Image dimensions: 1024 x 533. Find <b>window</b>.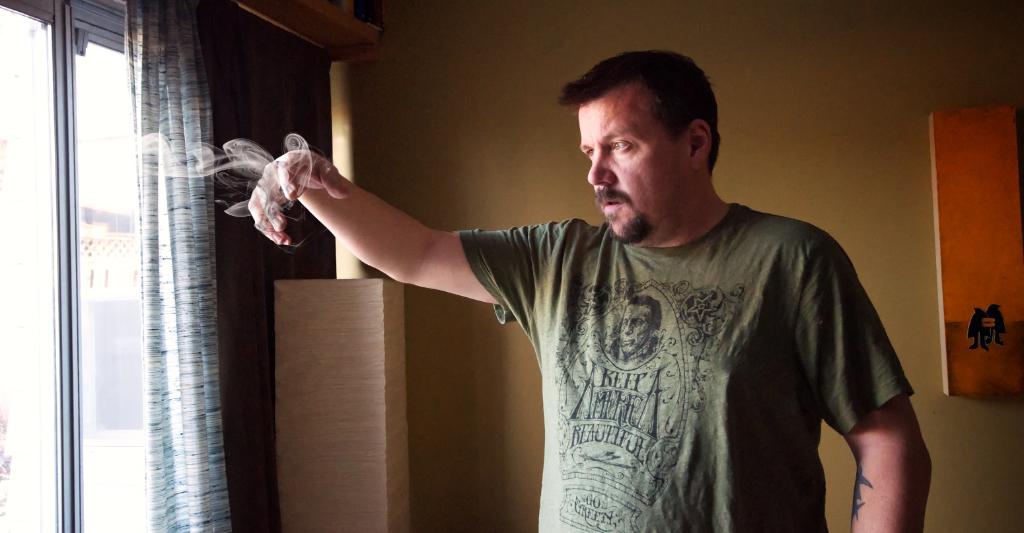
BBox(0, 0, 369, 532).
